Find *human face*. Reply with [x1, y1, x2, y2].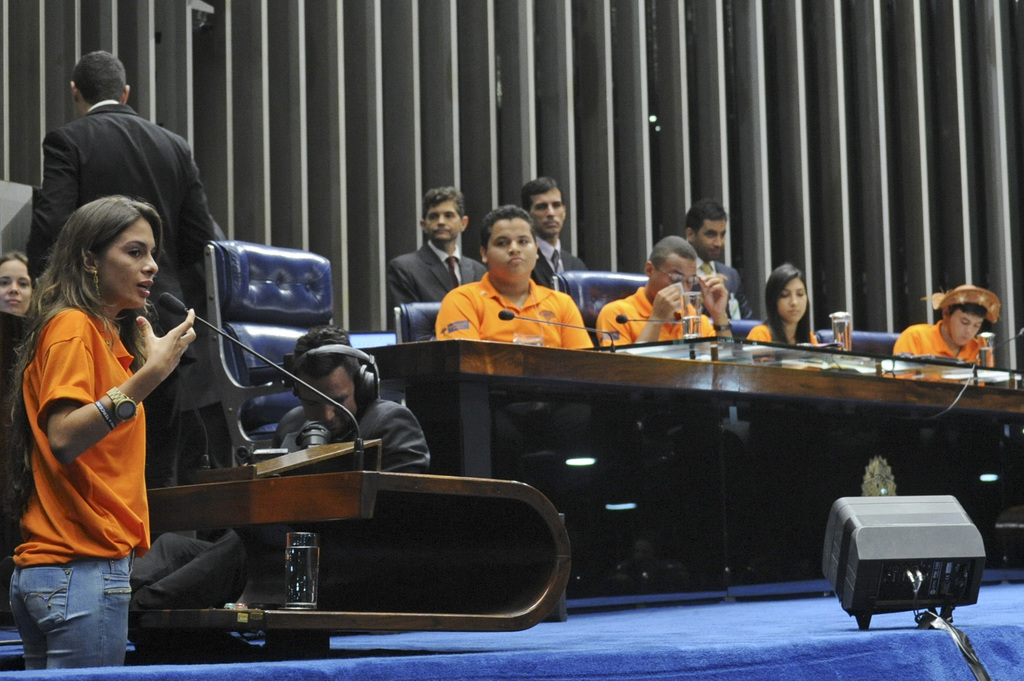
[100, 216, 158, 311].
